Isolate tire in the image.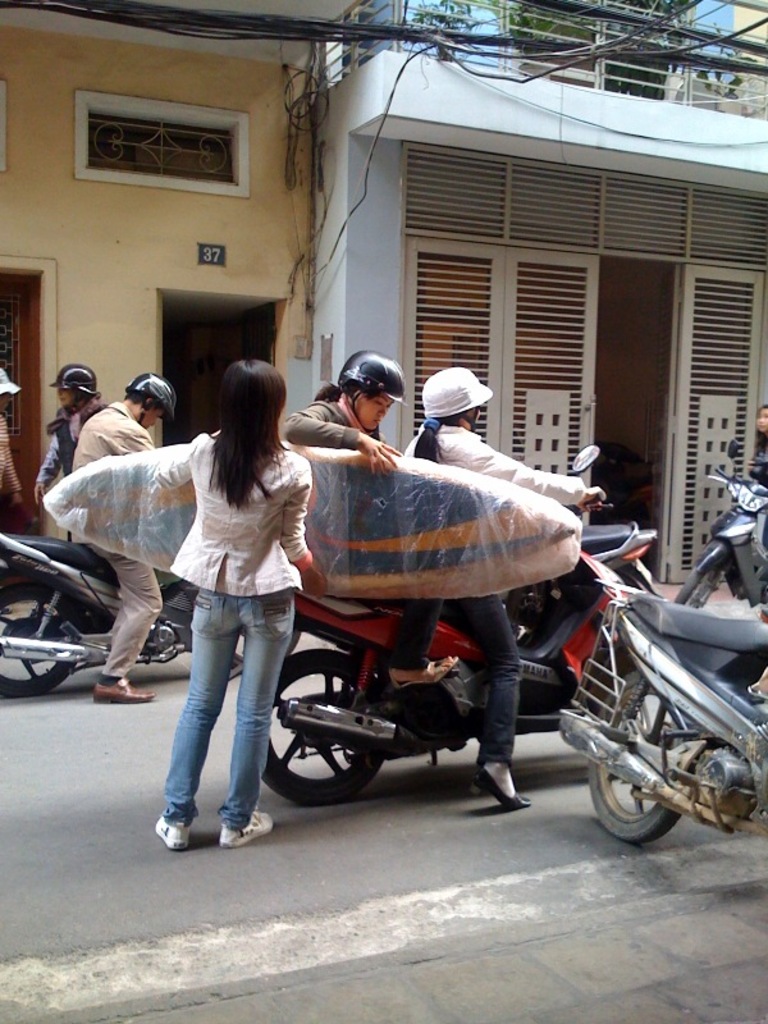
Isolated region: 0, 580, 69, 695.
